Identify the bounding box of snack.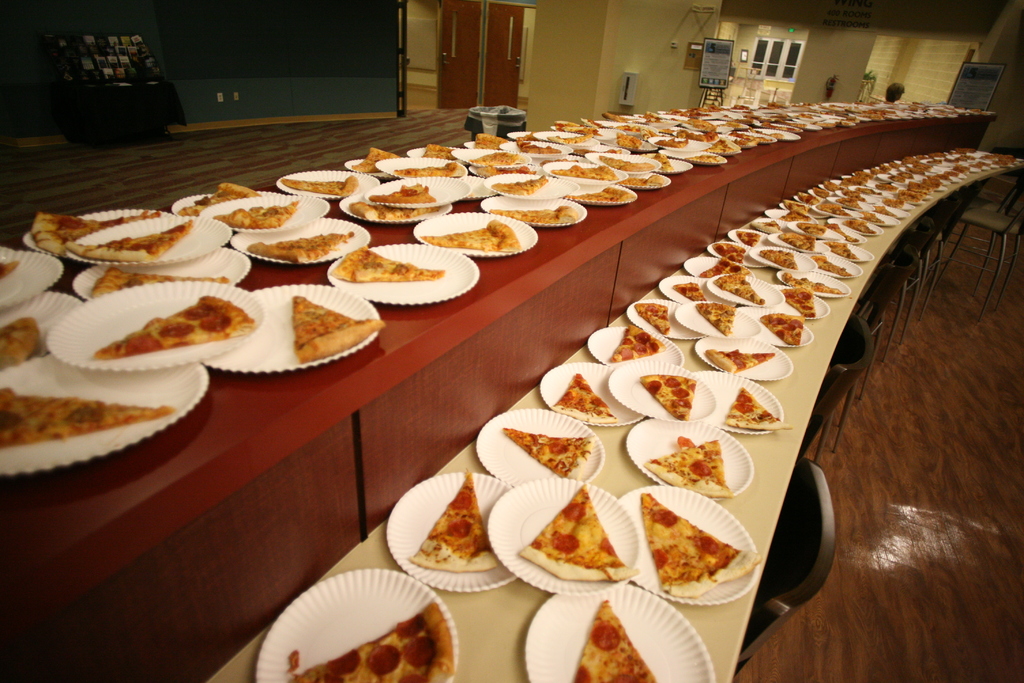
(735, 229, 761, 248).
